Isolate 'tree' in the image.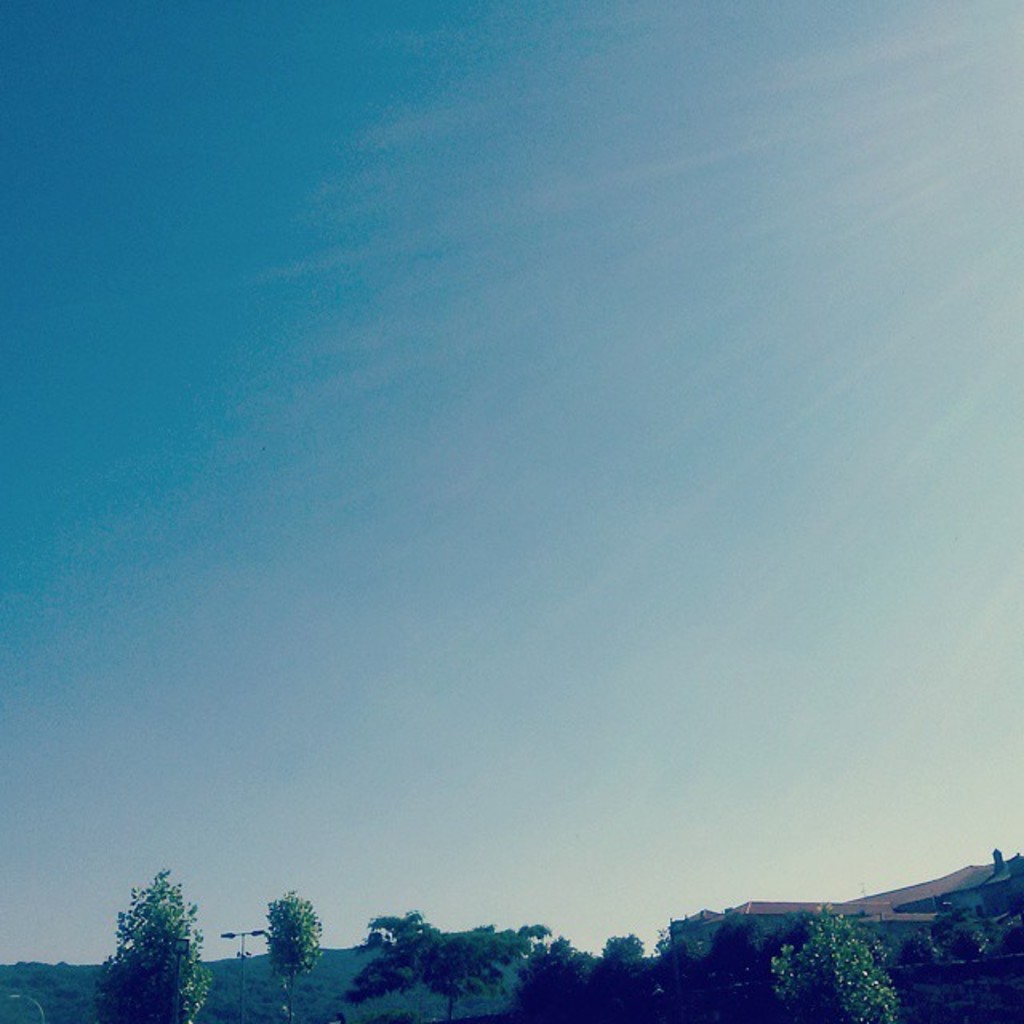
Isolated region: 885, 928, 934, 966.
